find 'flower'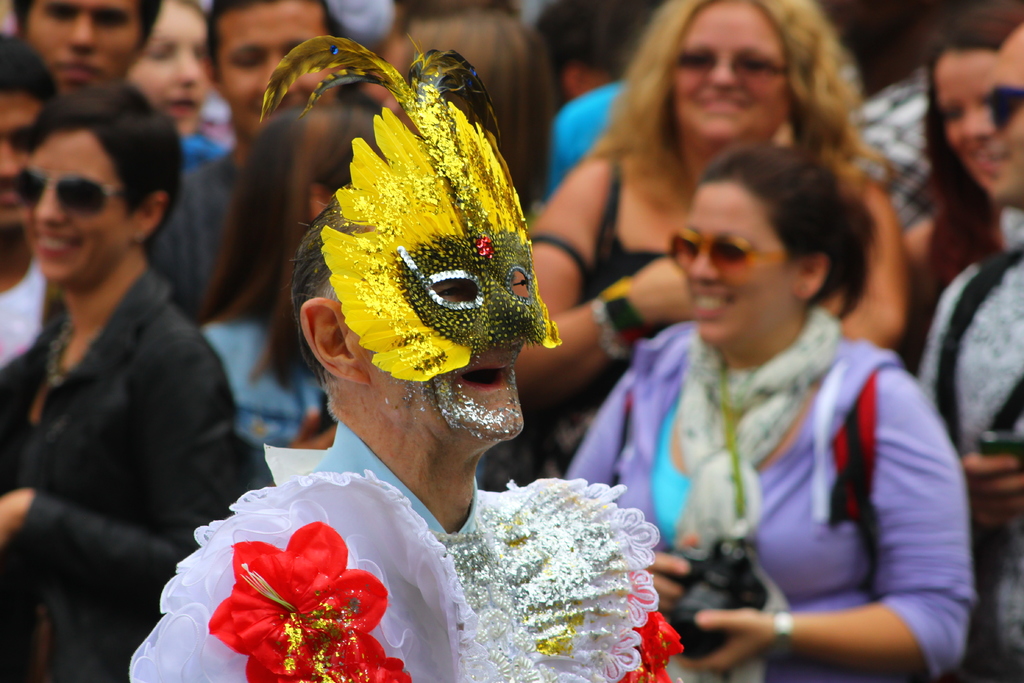
crop(197, 505, 387, 666)
